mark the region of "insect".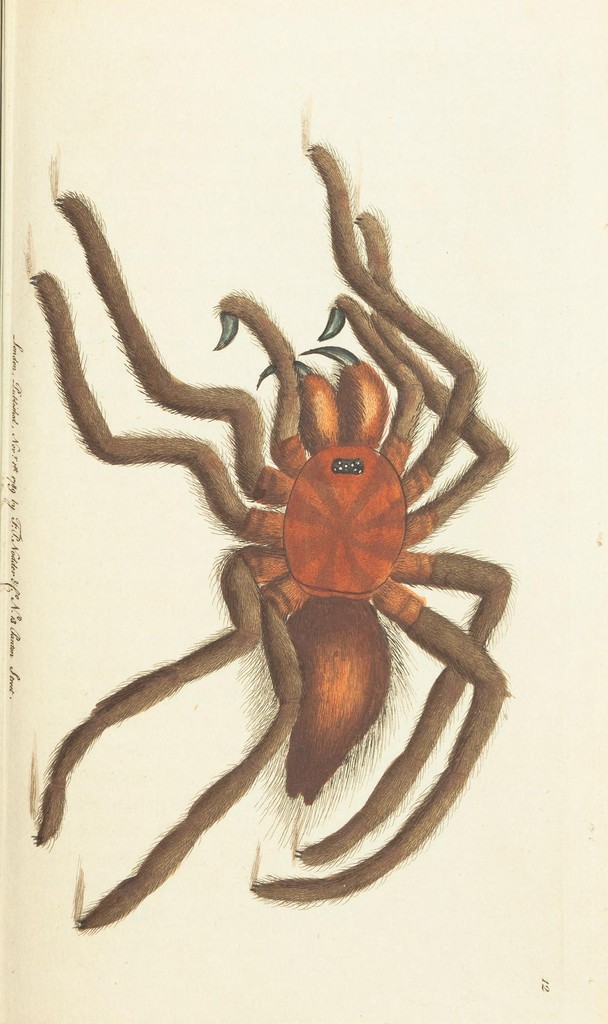
Region: [x1=27, y1=142, x2=515, y2=934].
